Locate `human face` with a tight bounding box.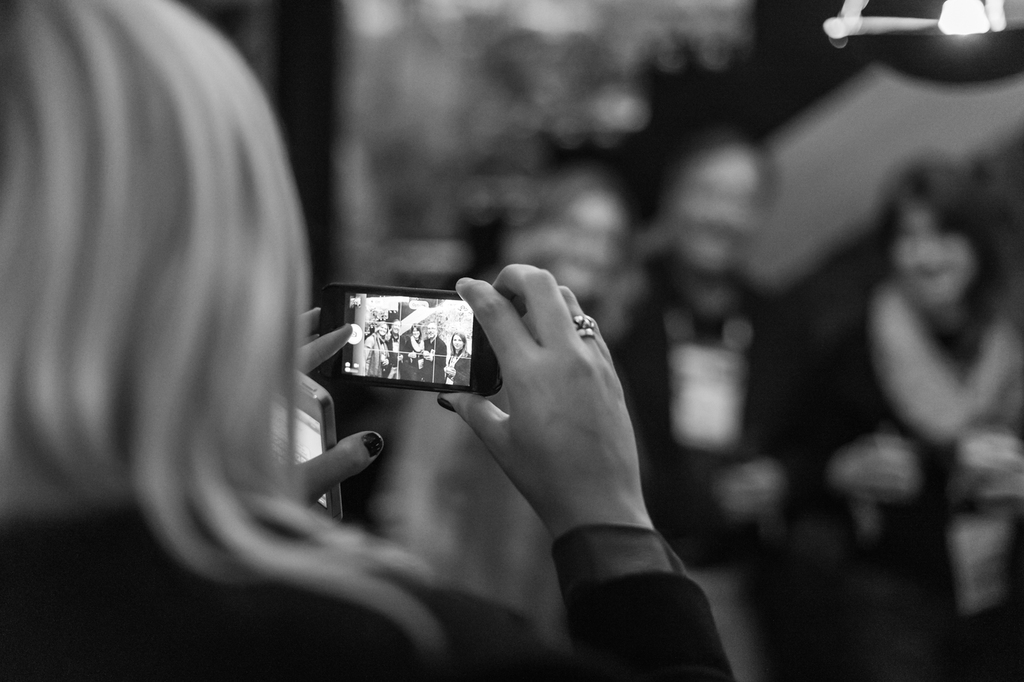
select_region(675, 151, 760, 268).
